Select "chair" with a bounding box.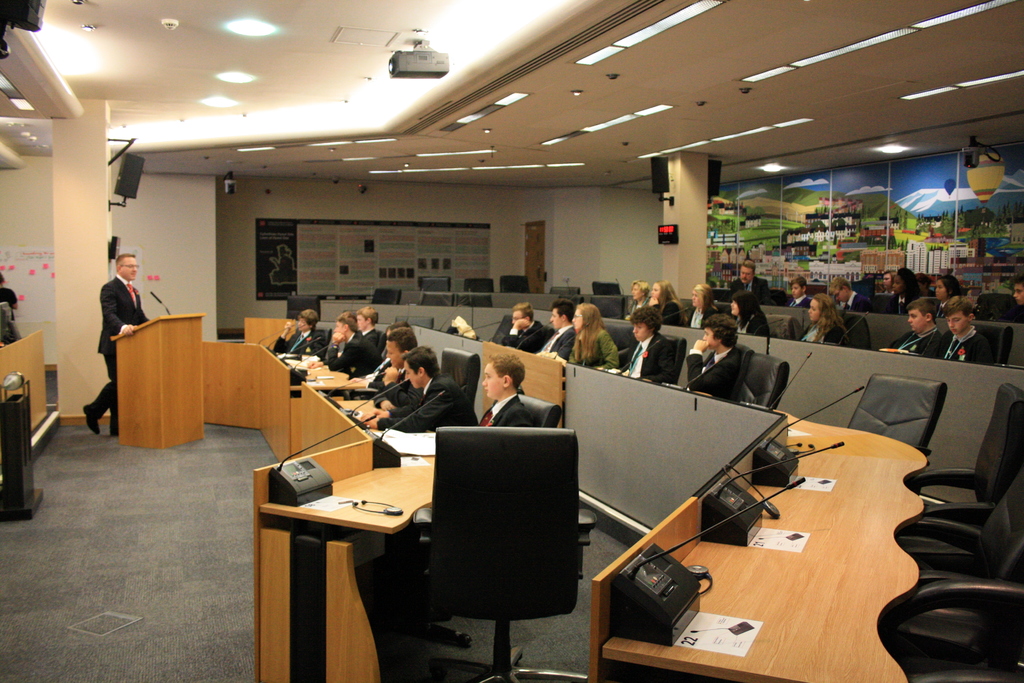
bbox=[967, 321, 1015, 365].
